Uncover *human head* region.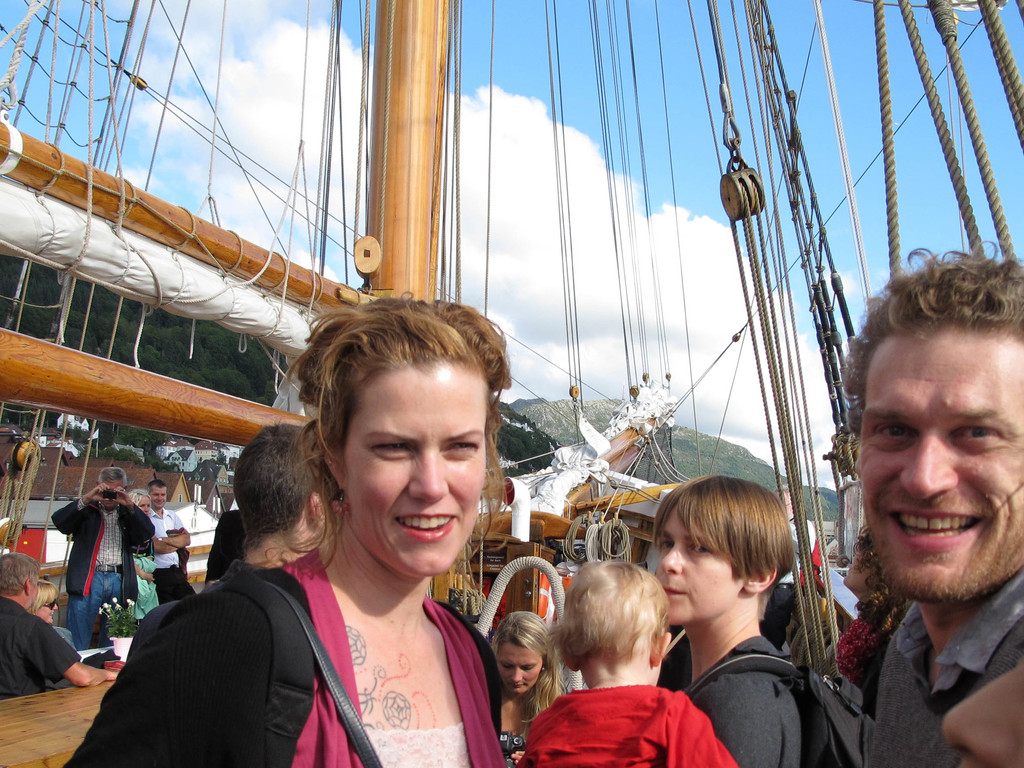
Uncovered: 854 268 1016 576.
